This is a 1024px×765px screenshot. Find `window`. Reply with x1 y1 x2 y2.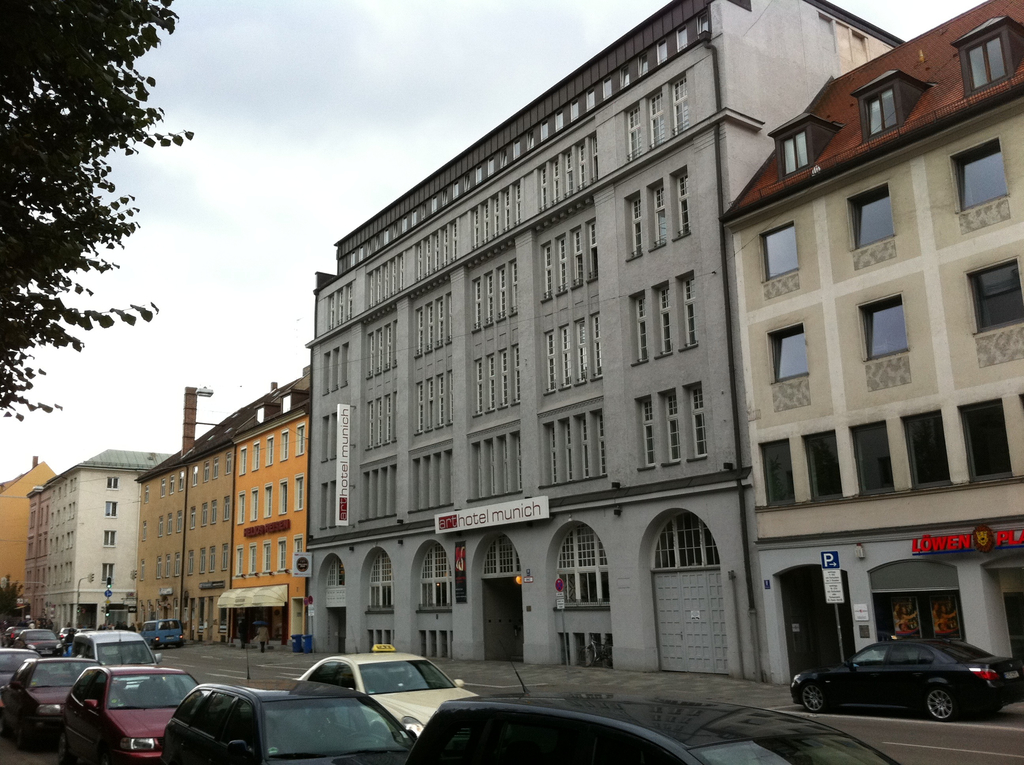
561 529 605 570.
